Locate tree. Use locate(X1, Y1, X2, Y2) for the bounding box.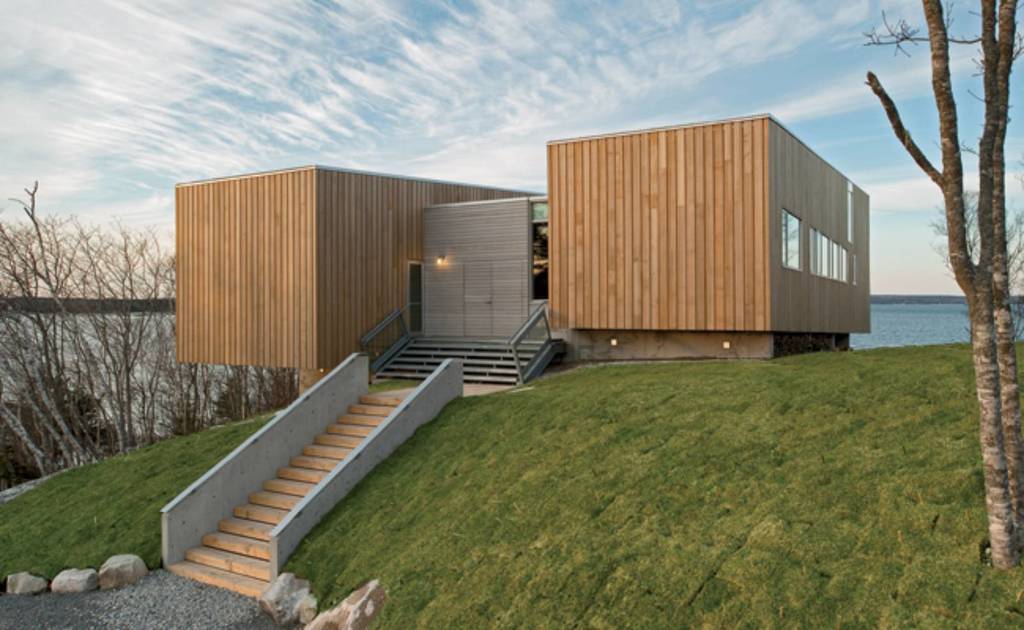
locate(860, 0, 1023, 576).
